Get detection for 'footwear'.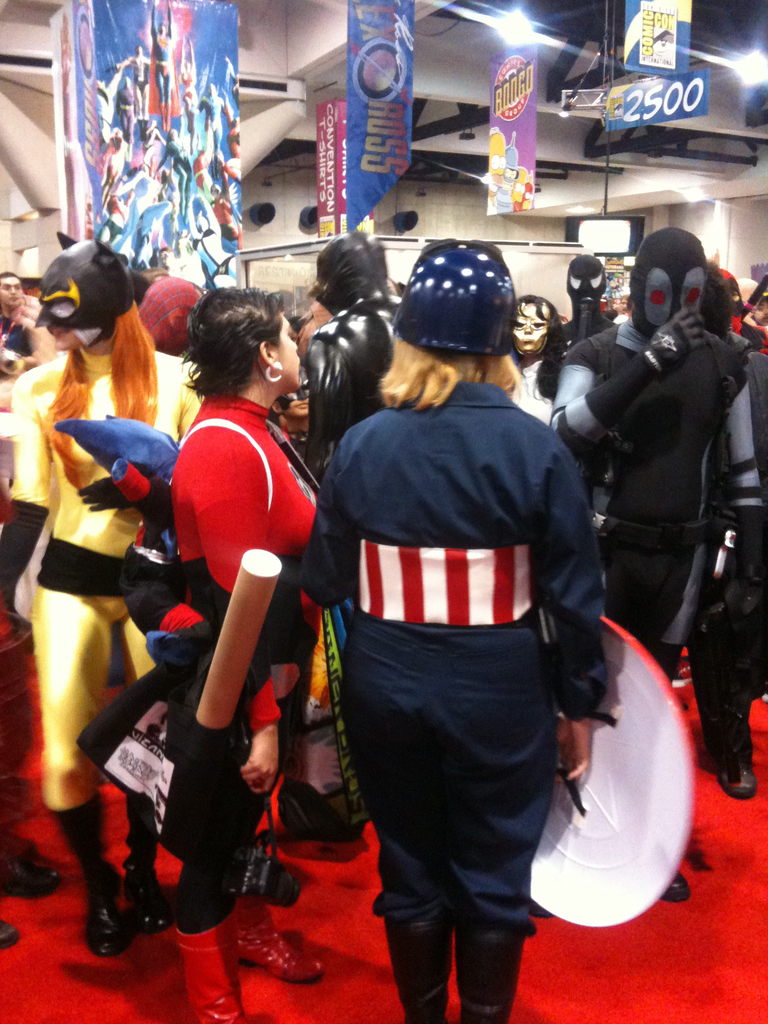
Detection: Rect(706, 739, 755, 801).
